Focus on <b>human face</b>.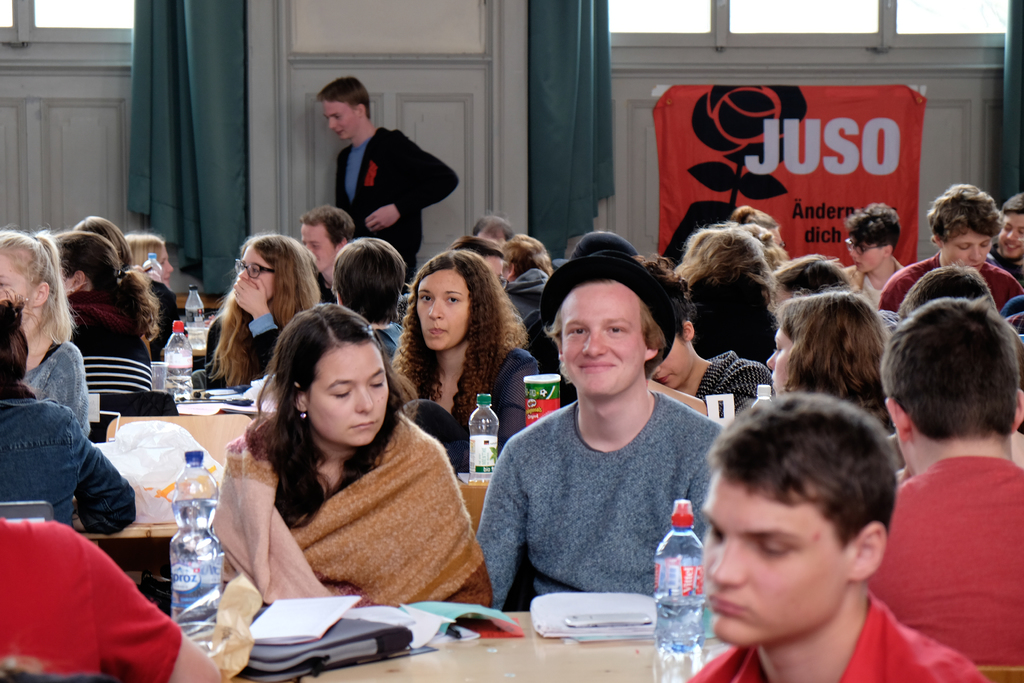
Focused at {"left": 305, "top": 338, "right": 390, "bottom": 441}.
